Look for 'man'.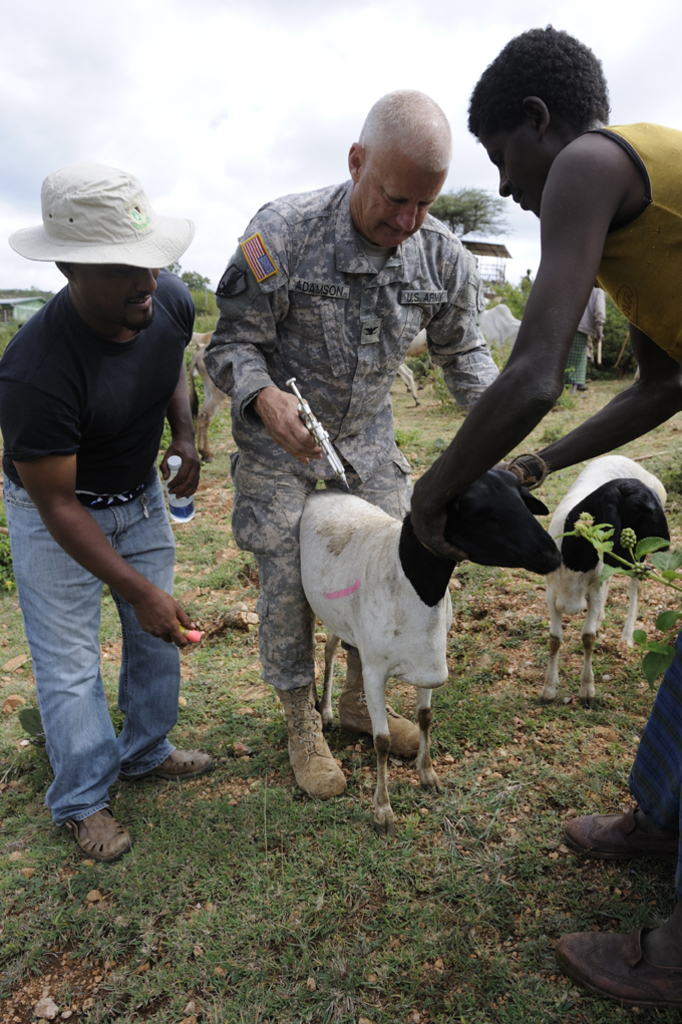
Found: pyautogui.locateOnScreen(3, 181, 221, 831).
